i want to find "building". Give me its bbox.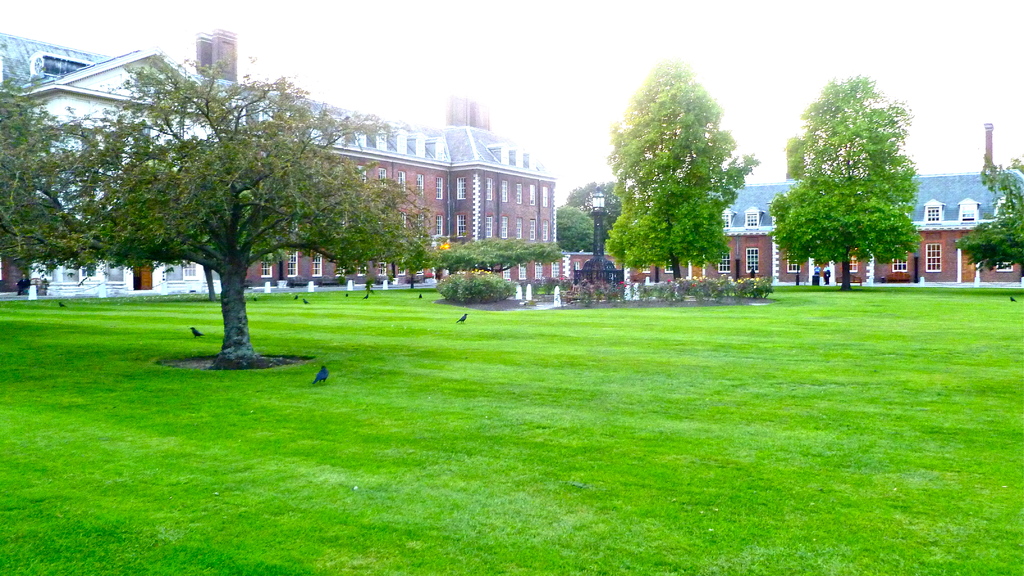
209 24 558 289.
